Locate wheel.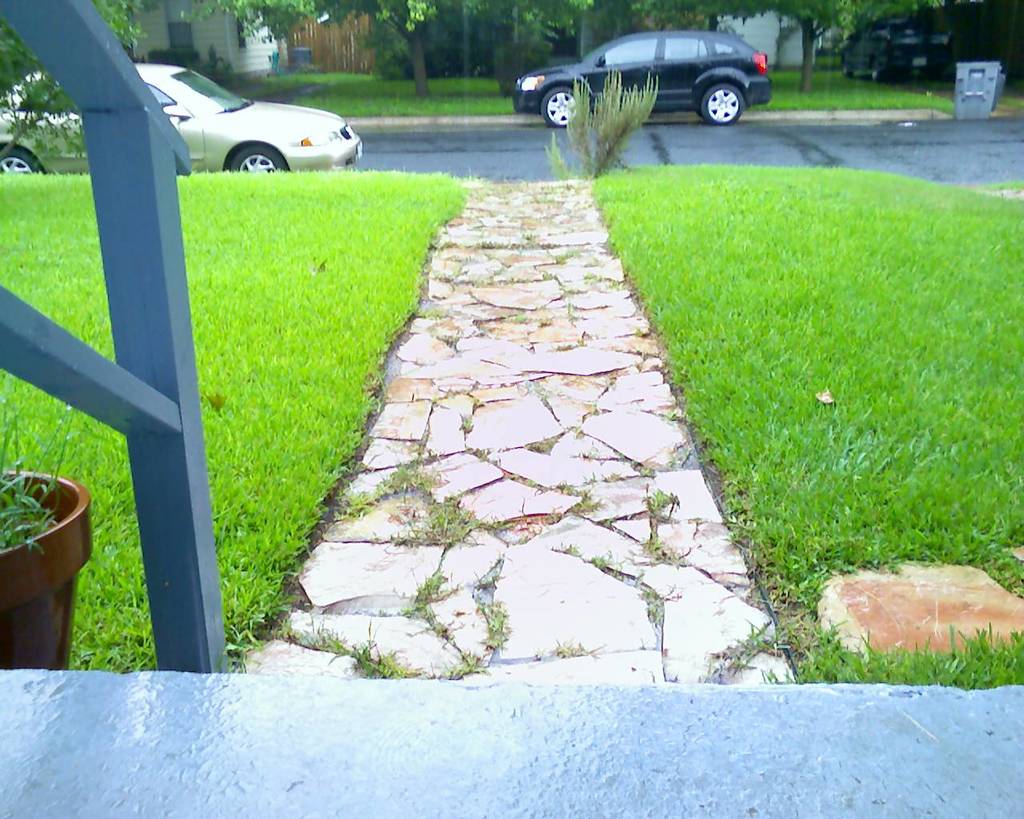
Bounding box: select_region(225, 146, 286, 170).
